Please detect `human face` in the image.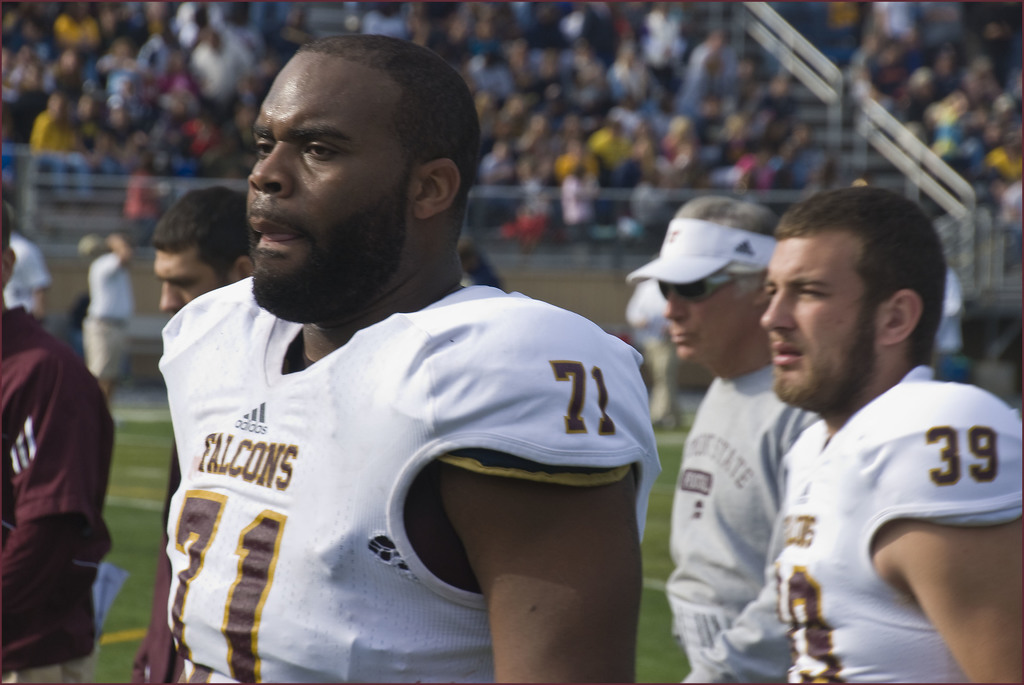
756 238 876 405.
